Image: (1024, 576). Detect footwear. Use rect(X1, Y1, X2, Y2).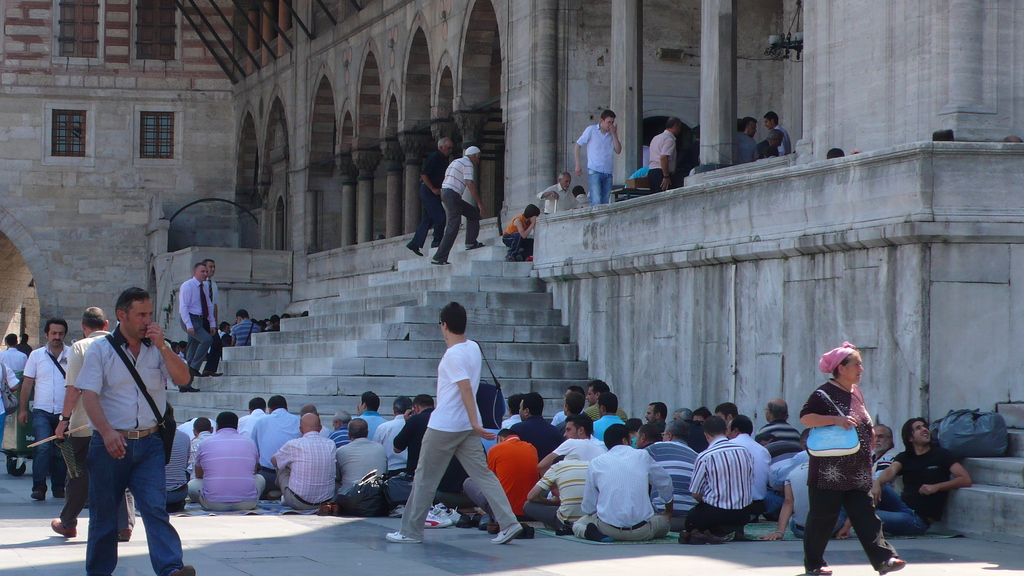
rect(492, 529, 525, 547).
